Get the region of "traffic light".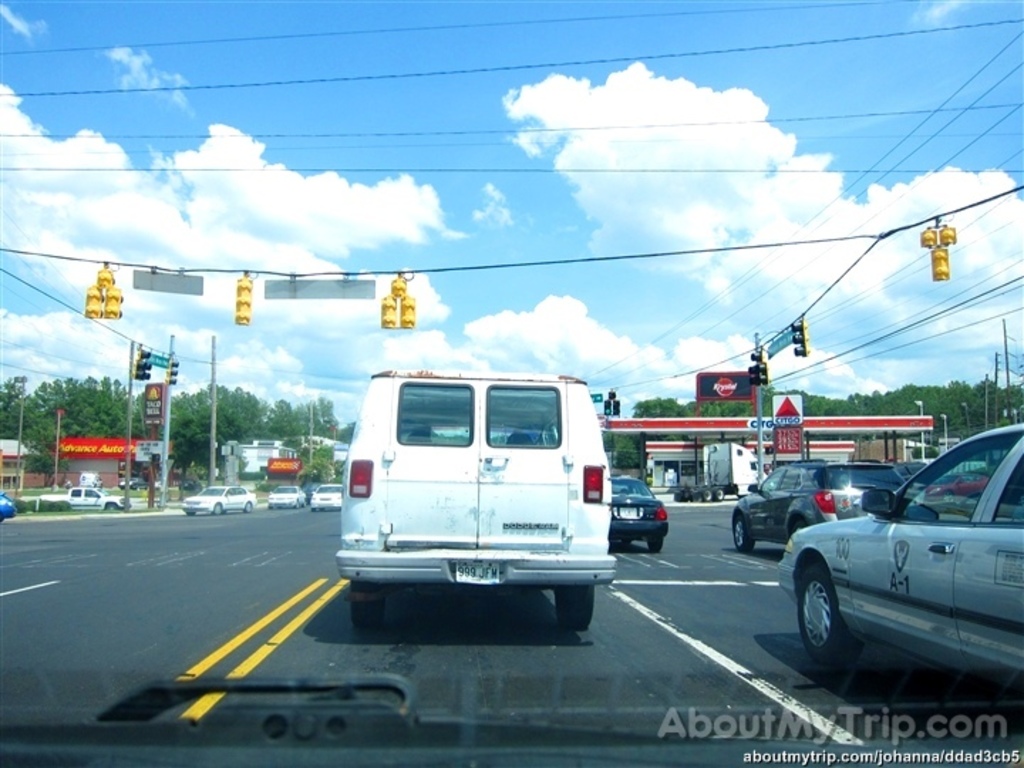
604/390/622/418.
